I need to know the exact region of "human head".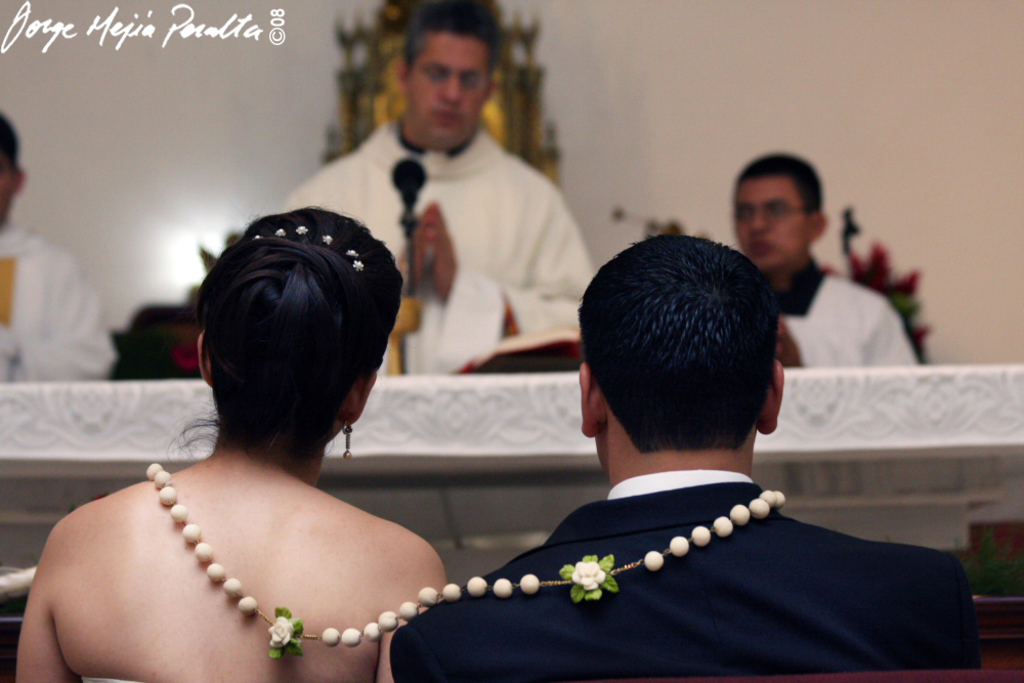
Region: (x1=174, y1=213, x2=406, y2=484).
